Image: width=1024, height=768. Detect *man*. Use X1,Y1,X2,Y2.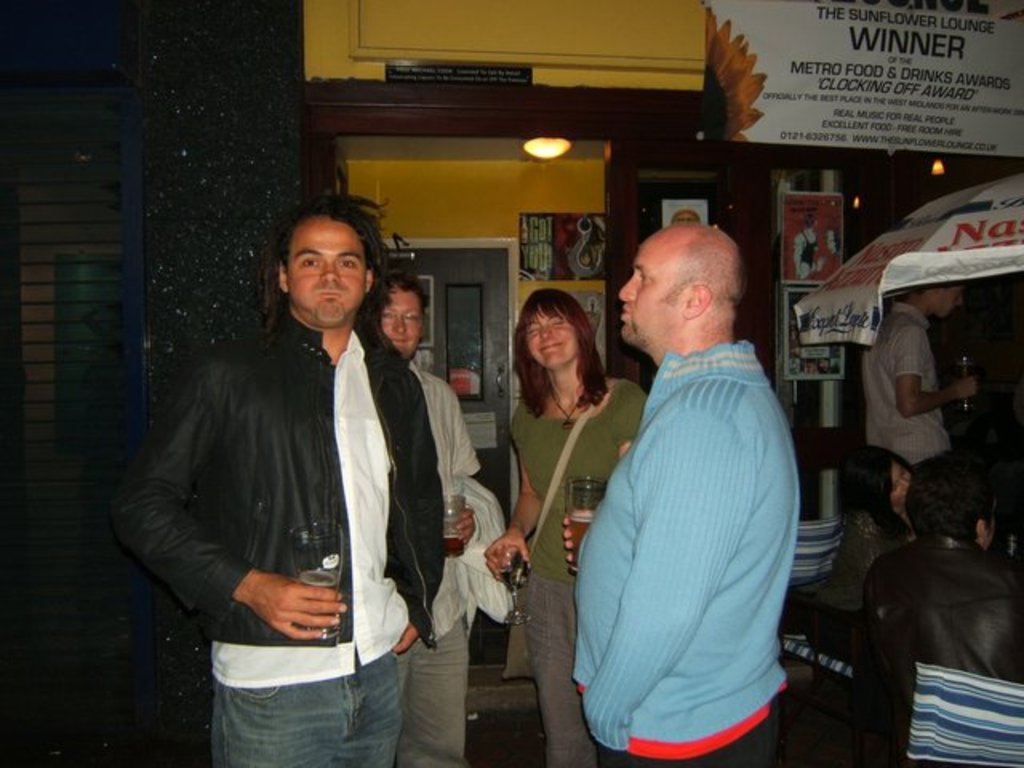
861,285,979,472.
